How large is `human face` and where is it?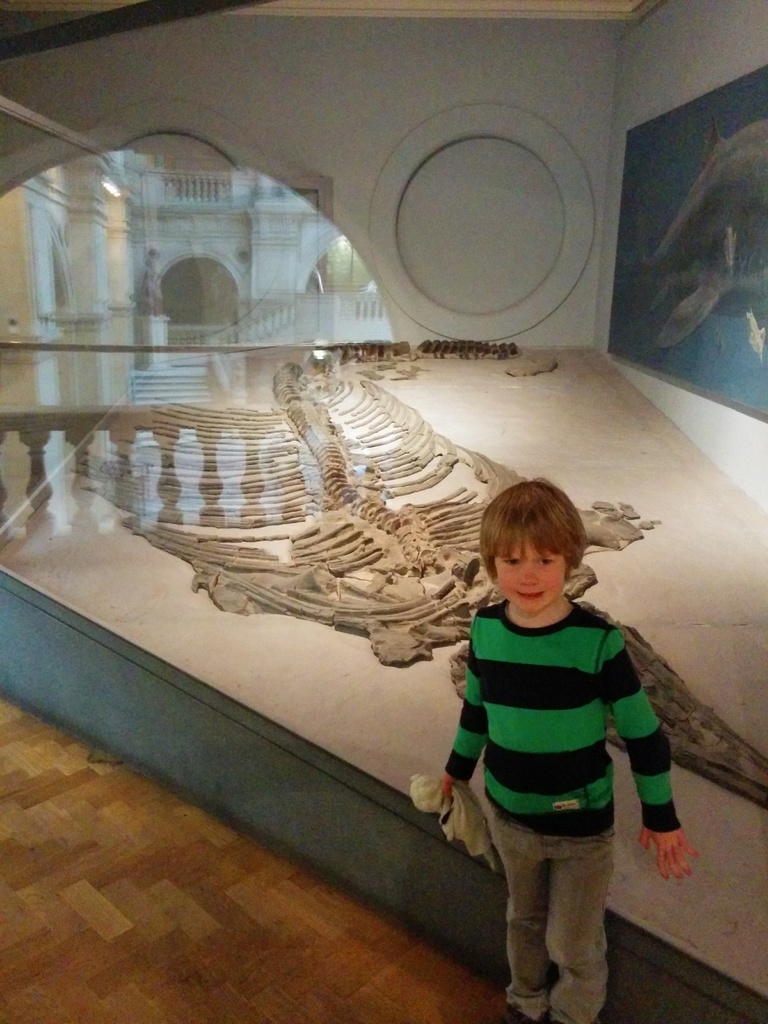
Bounding box: {"x1": 491, "y1": 537, "x2": 570, "y2": 616}.
